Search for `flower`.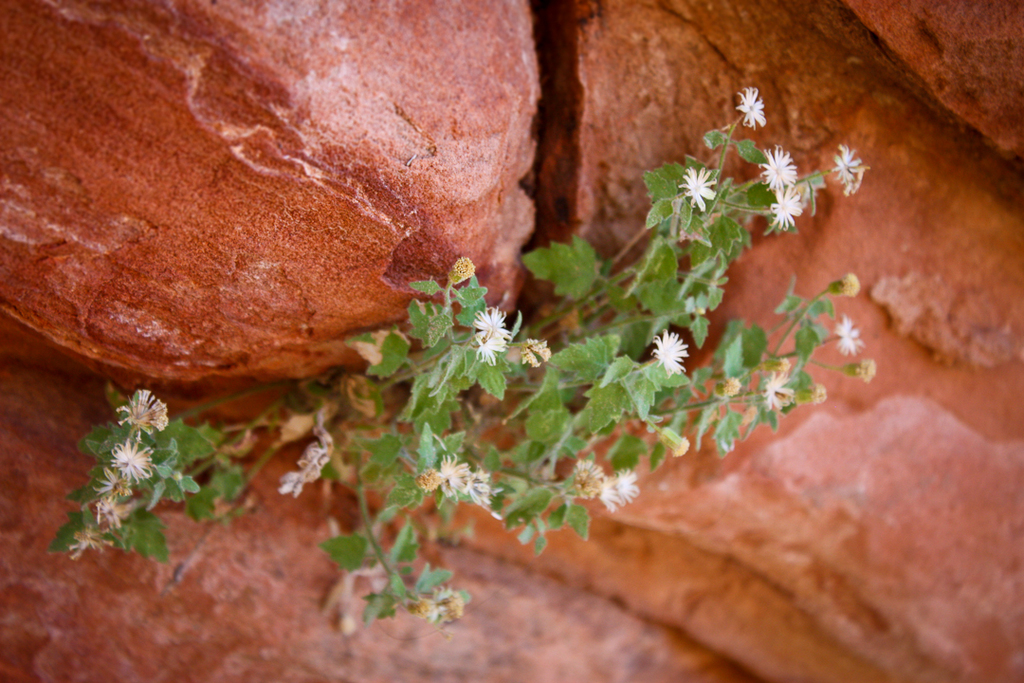
Found at locate(733, 86, 765, 126).
